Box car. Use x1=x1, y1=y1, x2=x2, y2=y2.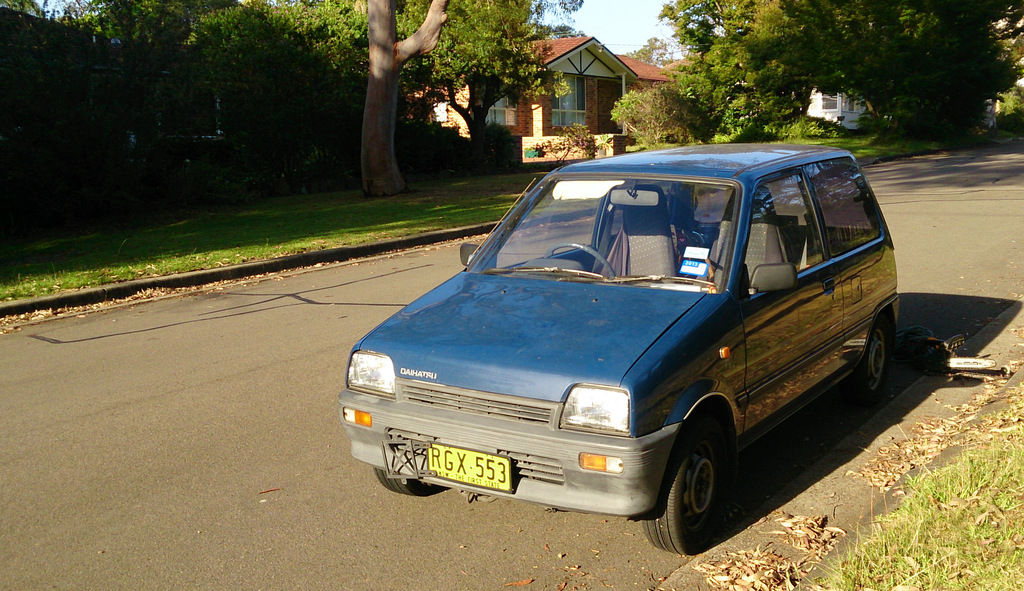
x1=322, y1=138, x2=907, y2=539.
